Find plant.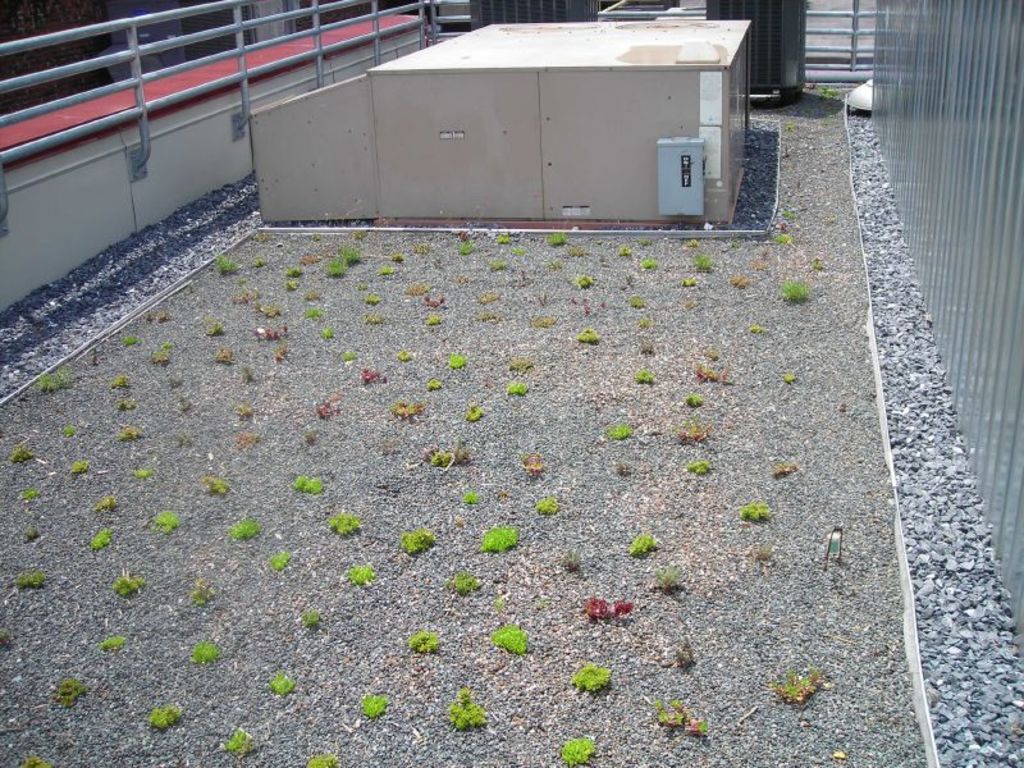
[x1=575, y1=271, x2=596, y2=291].
